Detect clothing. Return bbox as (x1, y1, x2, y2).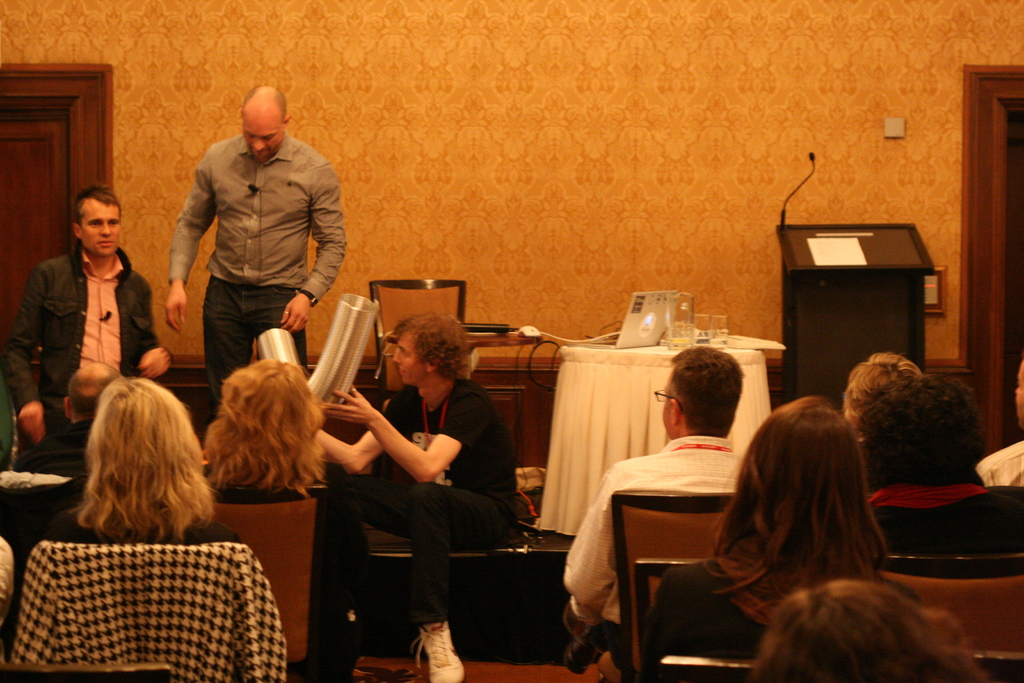
(13, 418, 98, 480).
